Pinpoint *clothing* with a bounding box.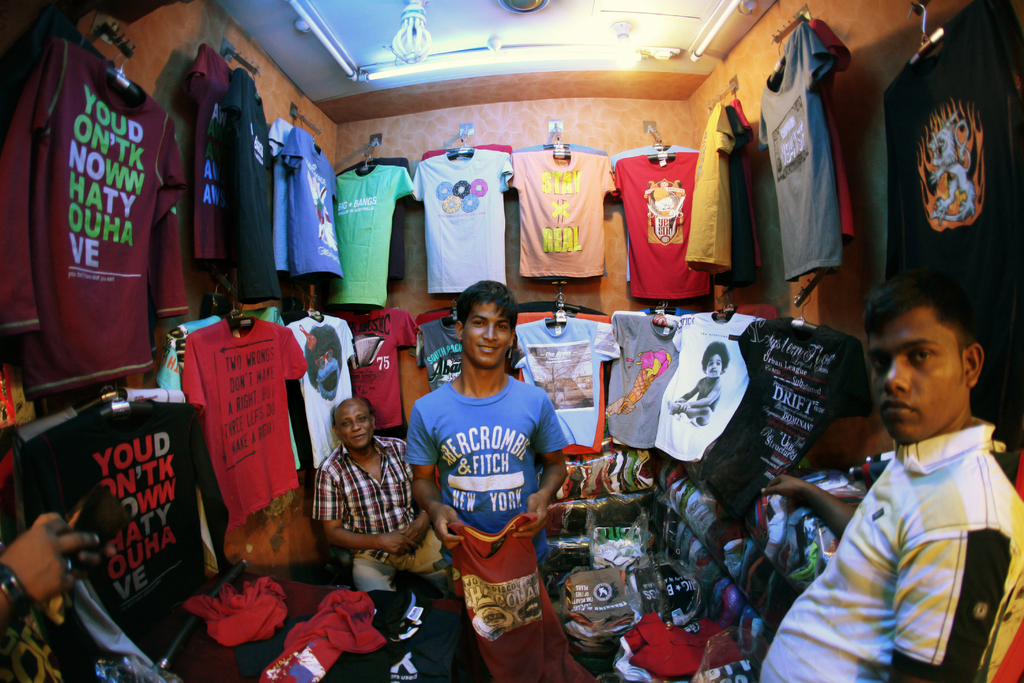
locate(509, 145, 629, 284).
